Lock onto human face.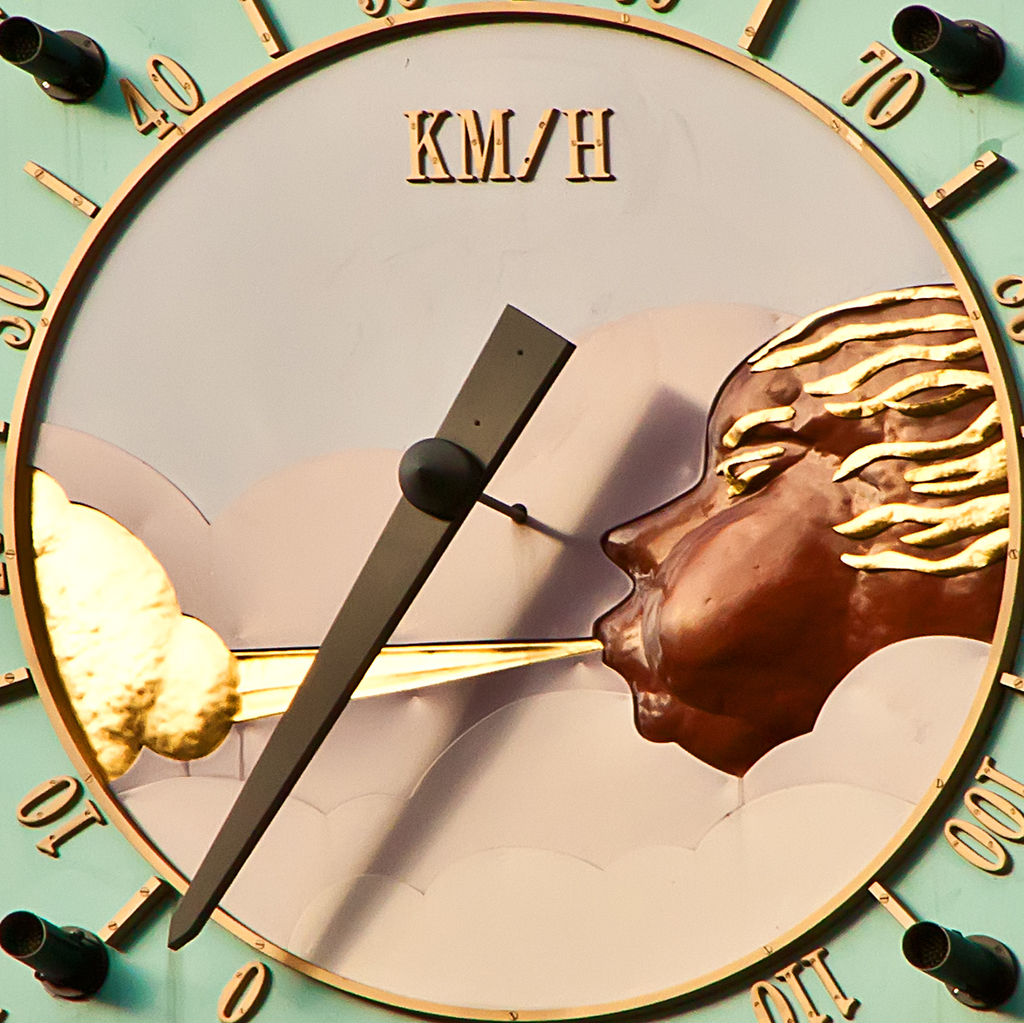
Locked: Rect(595, 357, 856, 742).
